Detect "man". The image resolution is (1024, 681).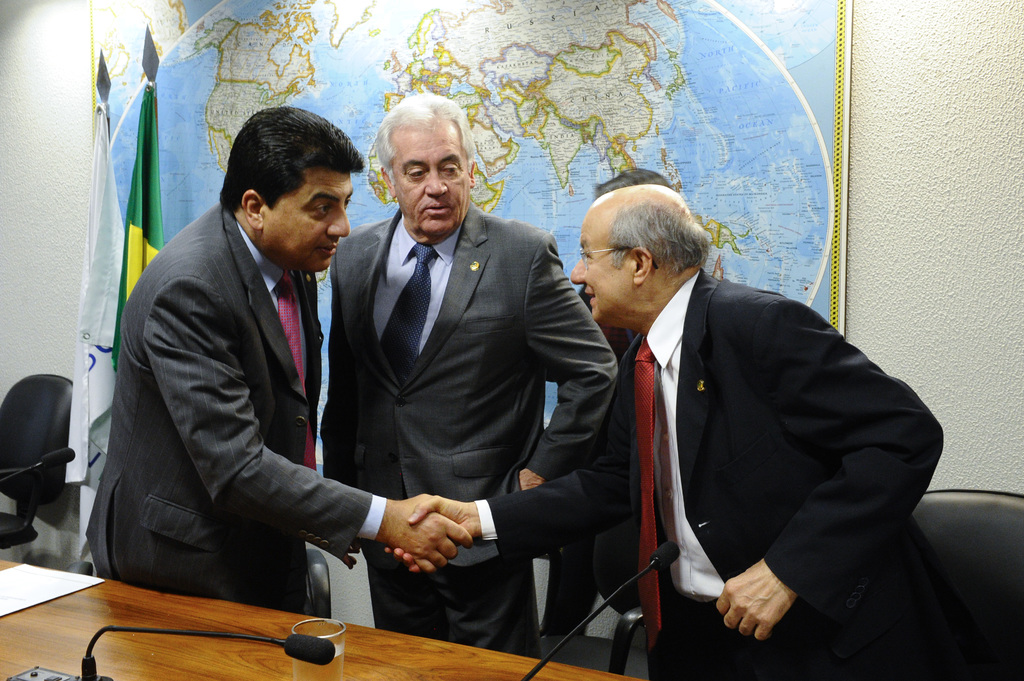
<box>317,90,620,662</box>.
